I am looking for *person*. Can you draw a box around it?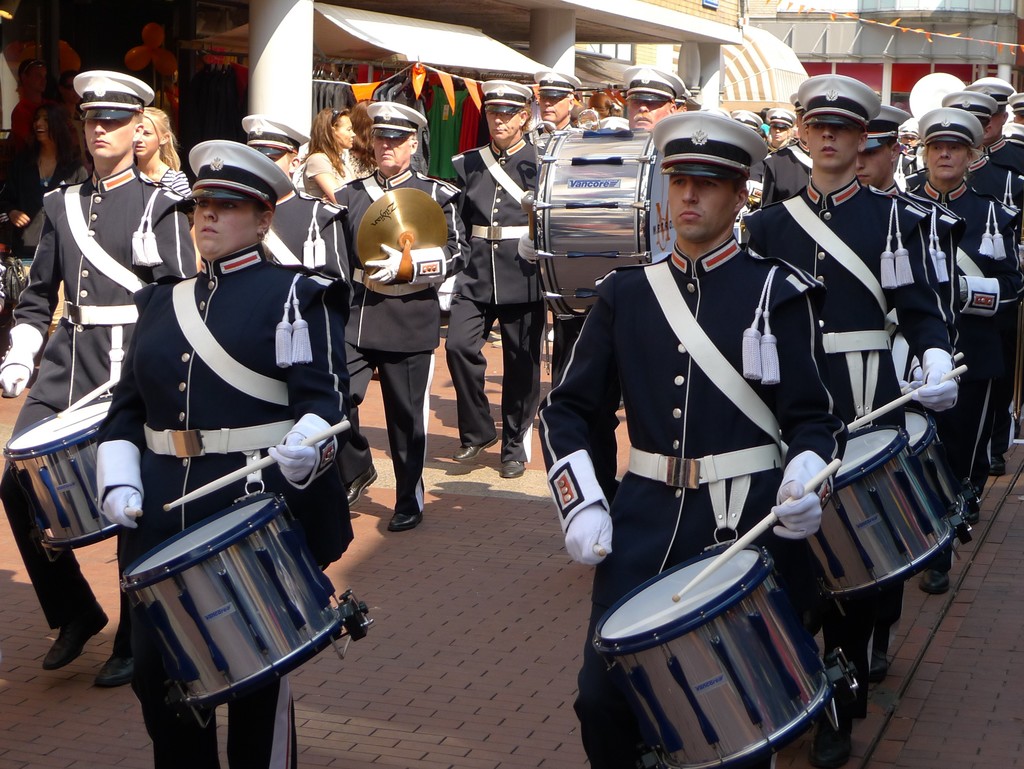
Sure, the bounding box is x1=93 y1=140 x2=355 y2=766.
